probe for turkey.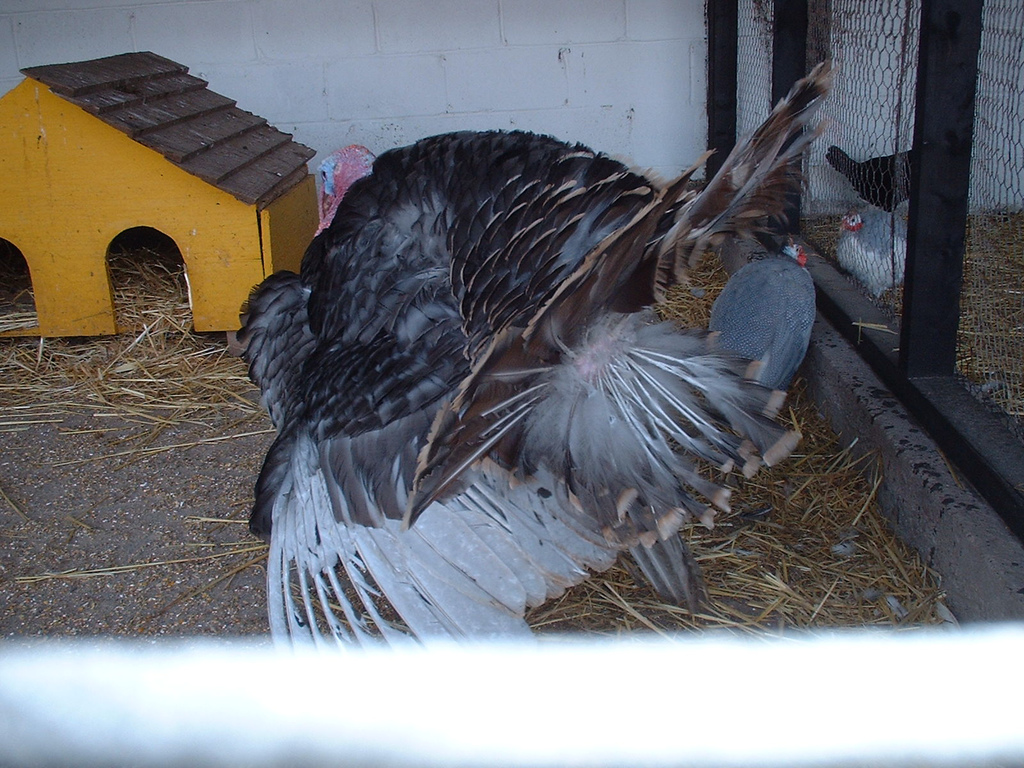
Probe result: 238:51:837:656.
